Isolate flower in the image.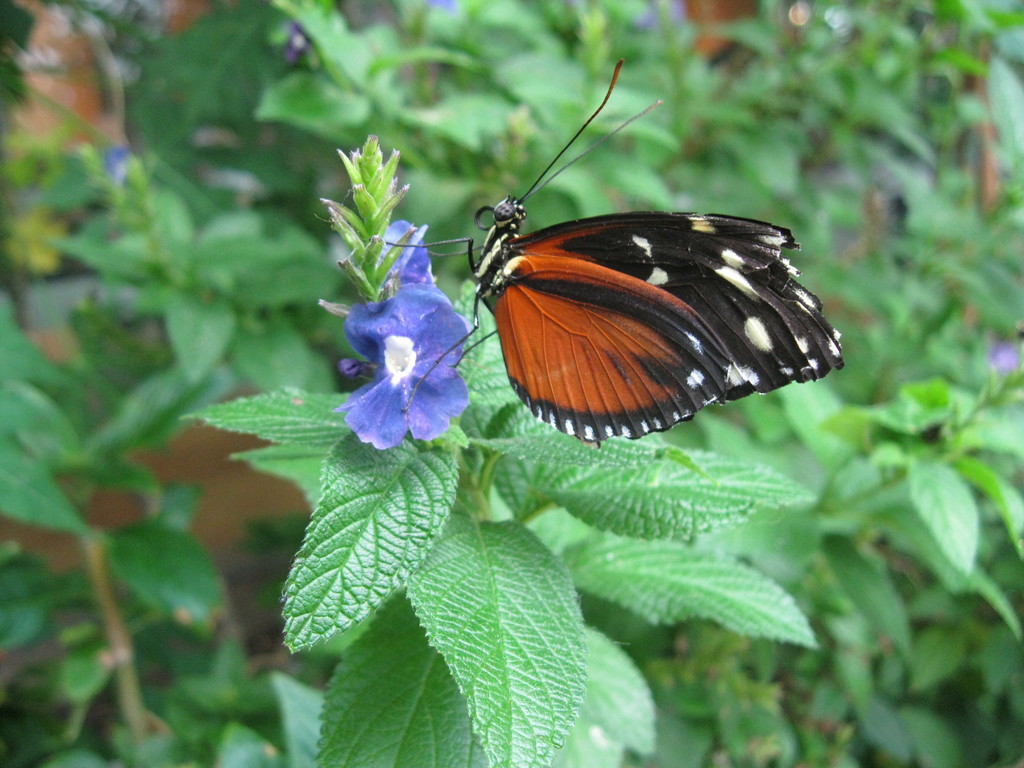
Isolated region: pyautogui.locateOnScreen(380, 218, 438, 291).
